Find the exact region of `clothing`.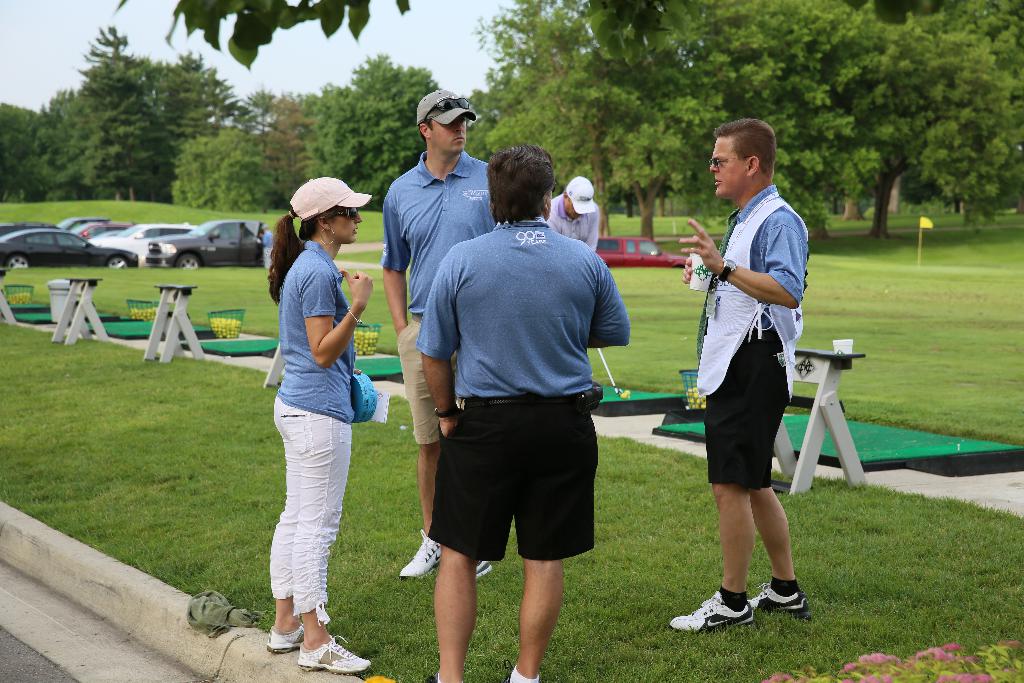
Exact region: x1=260 y1=228 x2=271 y2=269.
